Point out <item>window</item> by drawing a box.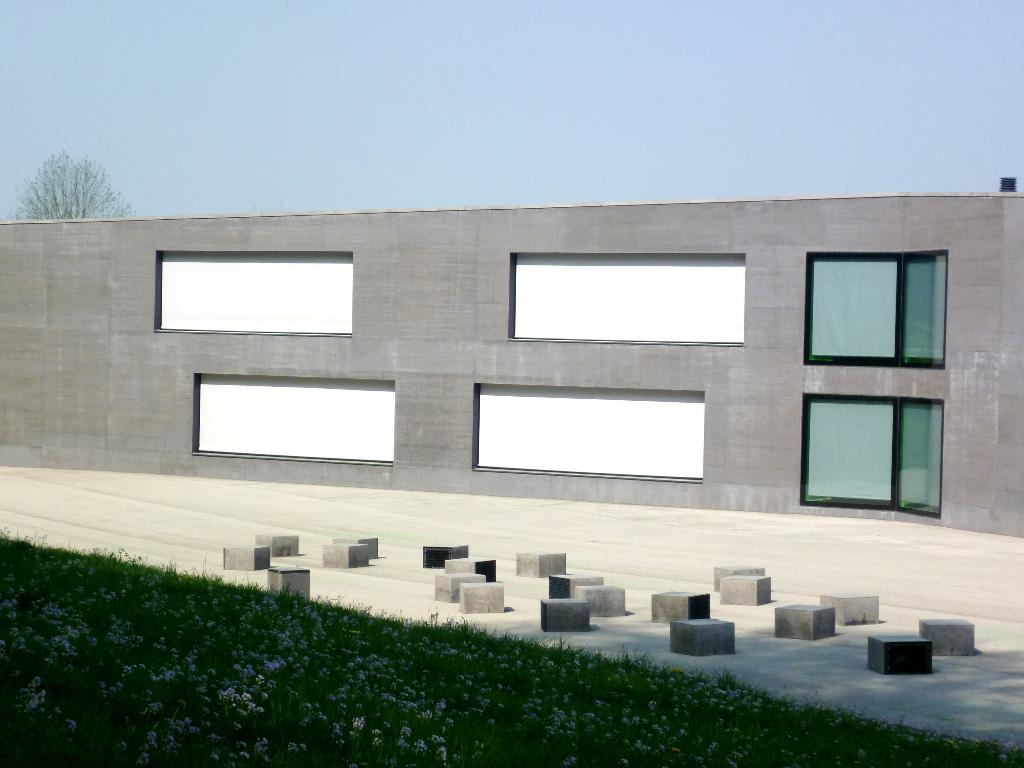
detection(476, 385, 708, 480).
